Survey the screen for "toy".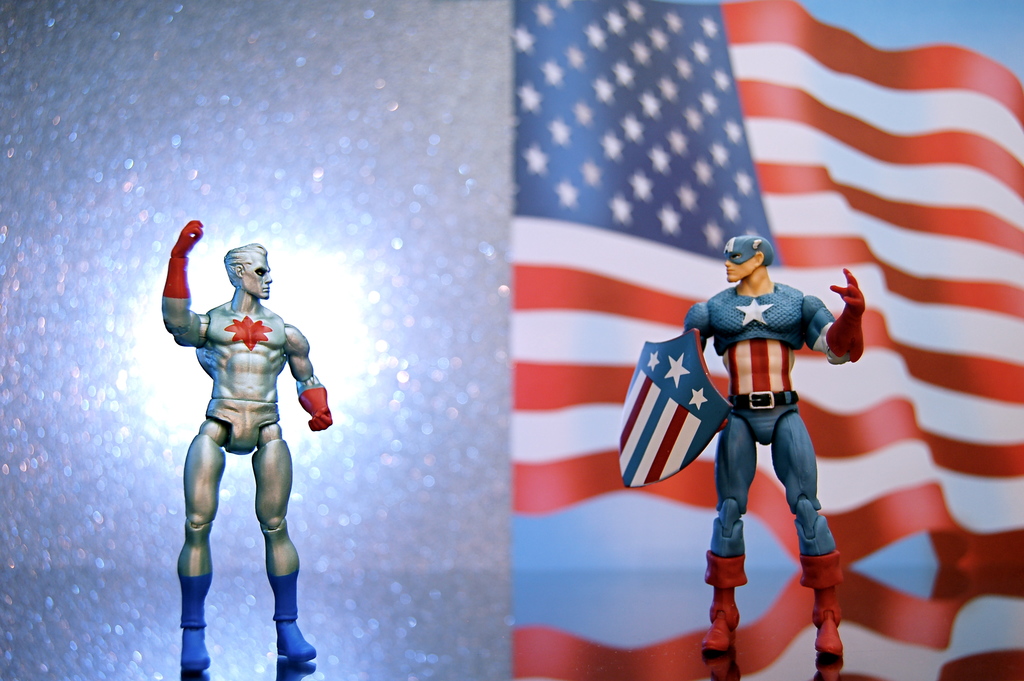
Survey found: <box>619,238,865,650</box>.
